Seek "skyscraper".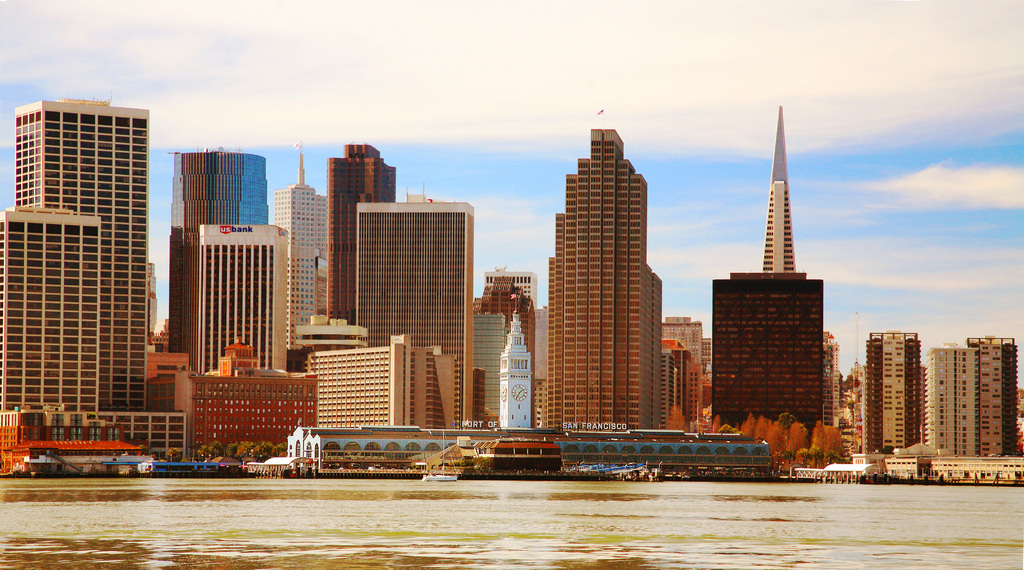
box=[357, 206, 476, 421].
